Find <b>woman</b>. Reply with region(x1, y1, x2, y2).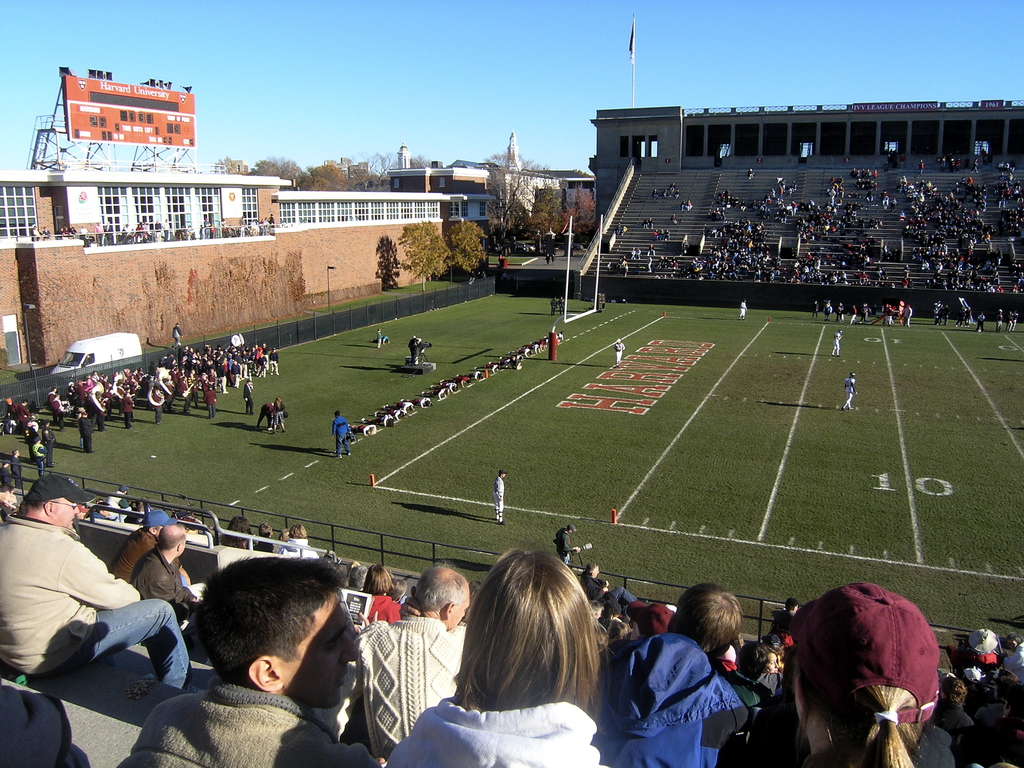
region(404, 556, 634, 765).
